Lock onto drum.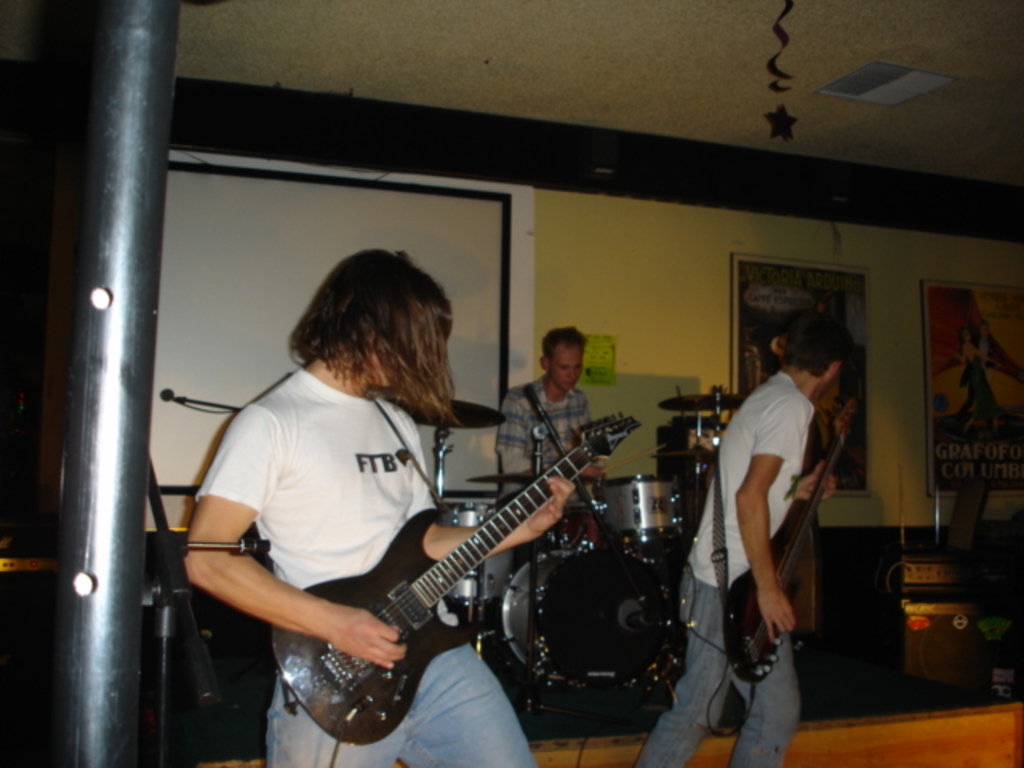
Locked: x1=442, y1=506, x2=518, y2=610.
